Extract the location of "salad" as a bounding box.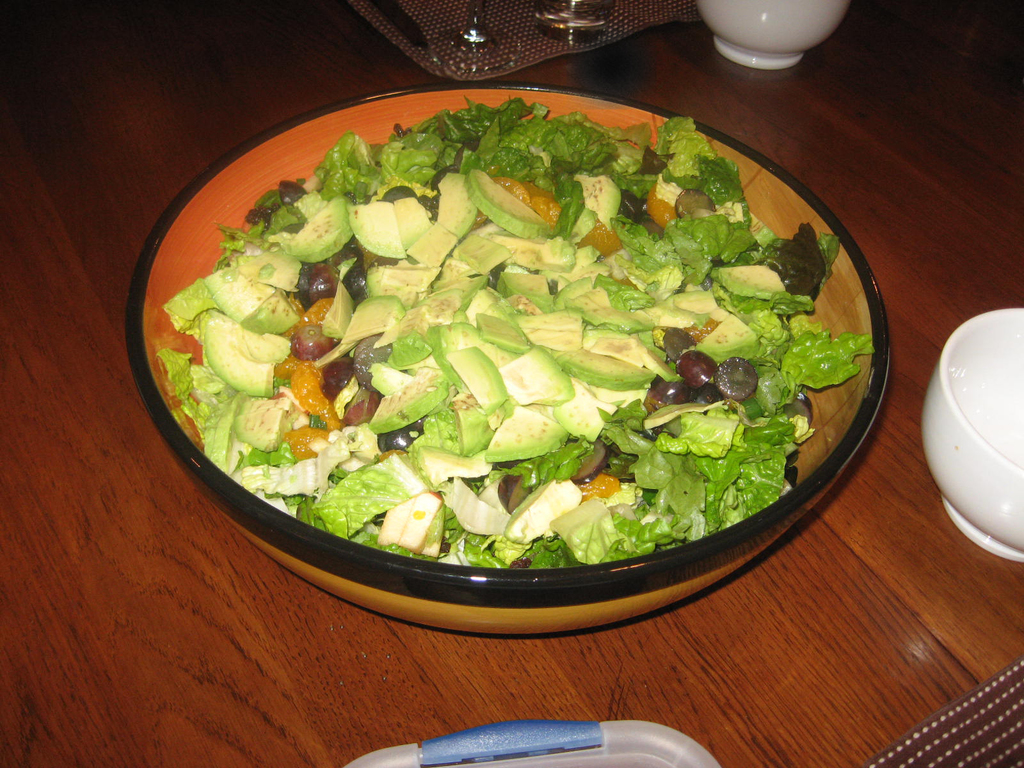
<box>157,99,866,564</box>.
